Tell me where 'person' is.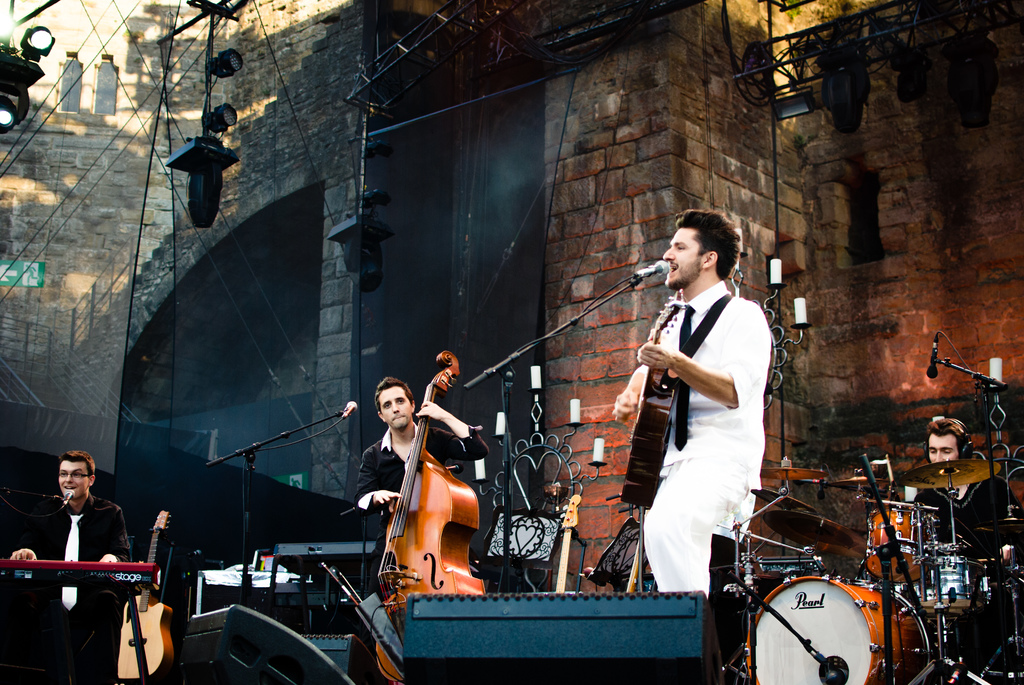
'person' is at 340 374 492 684.
